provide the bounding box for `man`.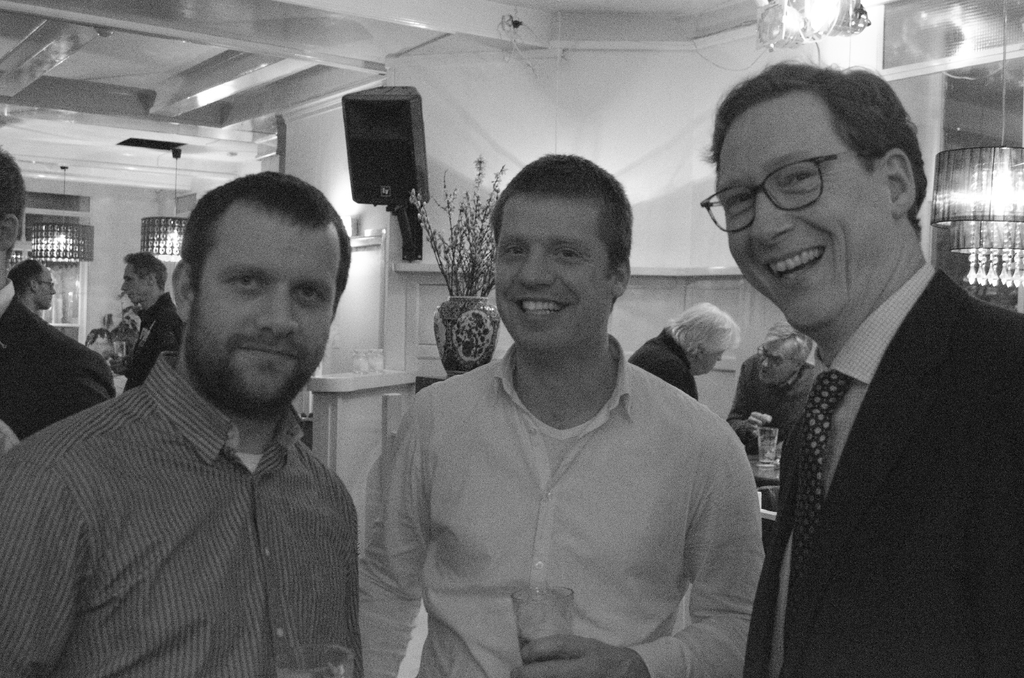
bbox(624, 302, 742, 404).
